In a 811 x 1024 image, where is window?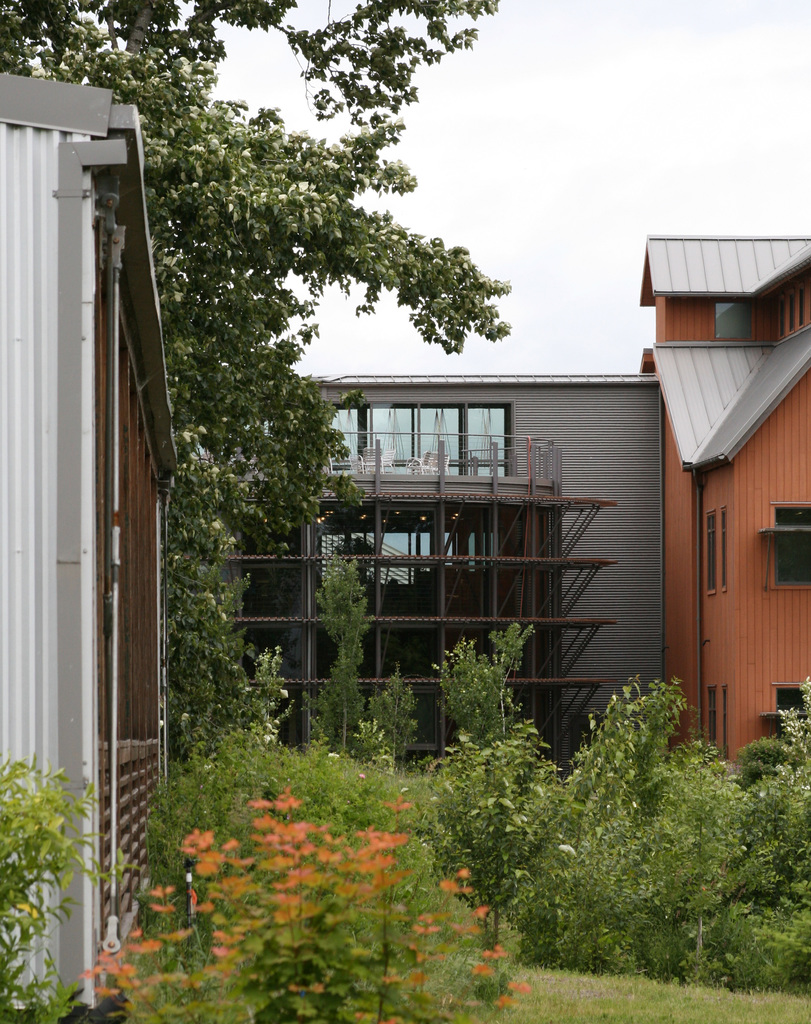
778:689:810:738.
